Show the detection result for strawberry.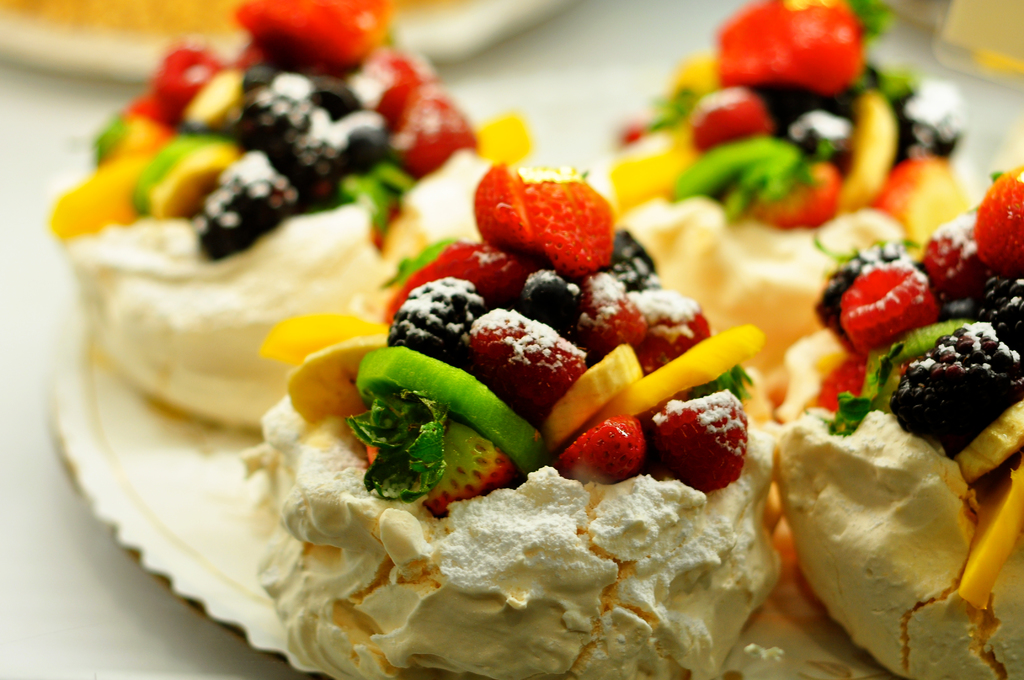
{"left": 248, "top": 0, "right": 386, "bottom": 61}.
